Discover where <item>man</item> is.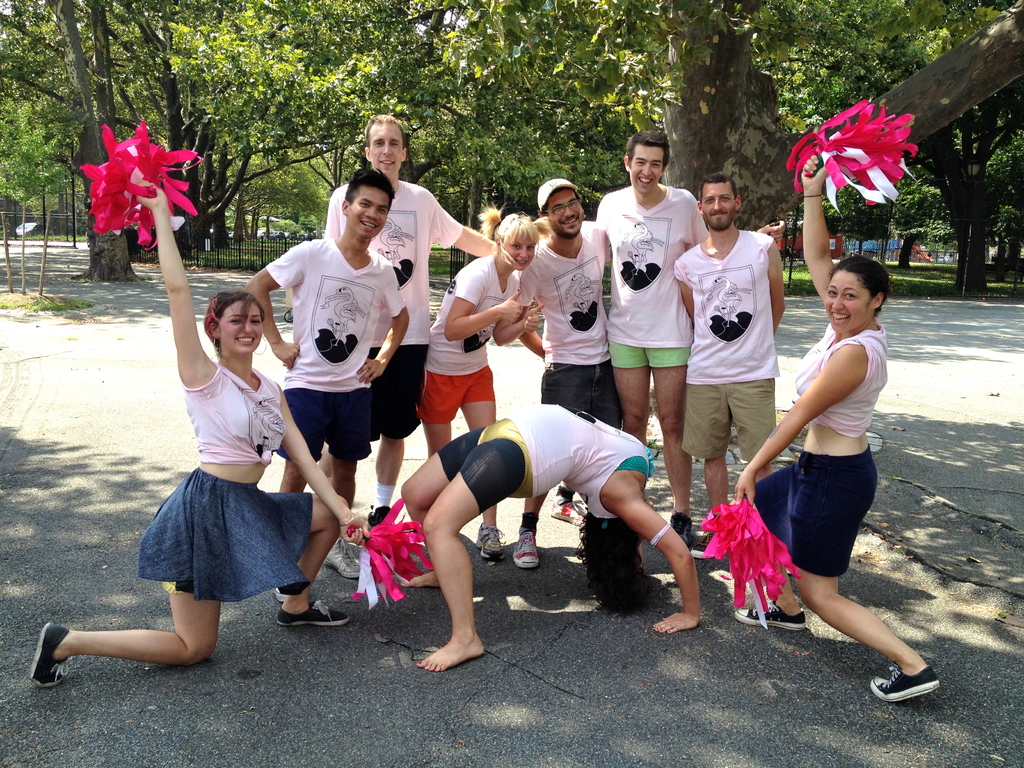
Discovered at region(588, 124, 785, 542).
